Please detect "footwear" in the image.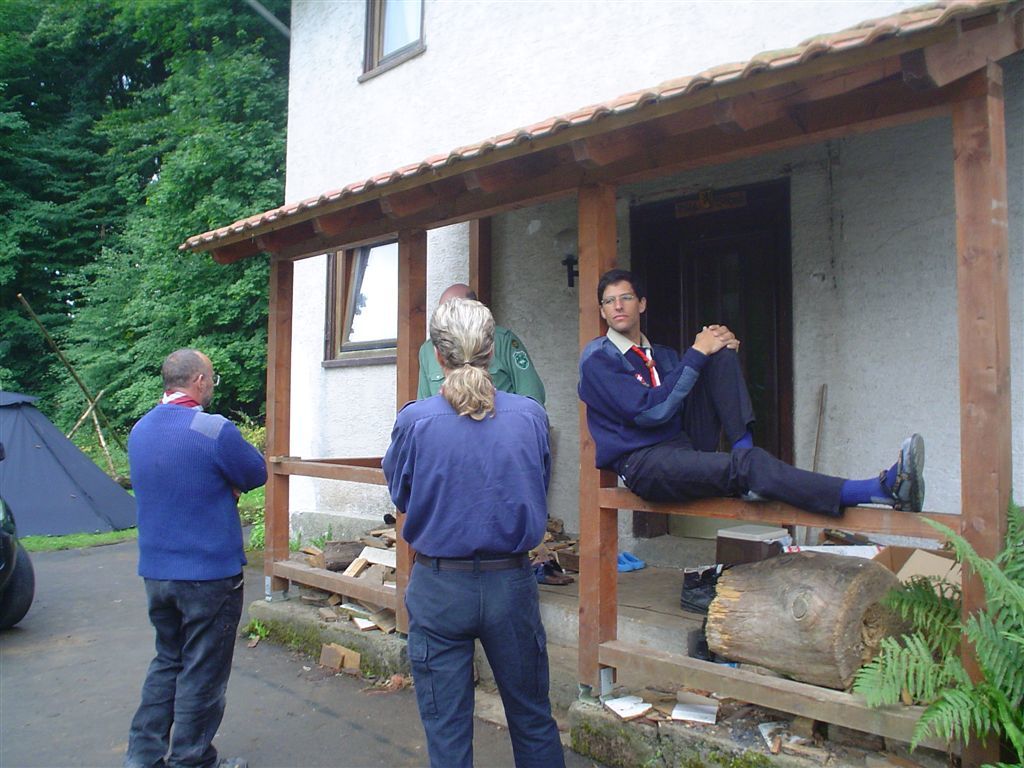
bbox(213, 754, 247, 767).
